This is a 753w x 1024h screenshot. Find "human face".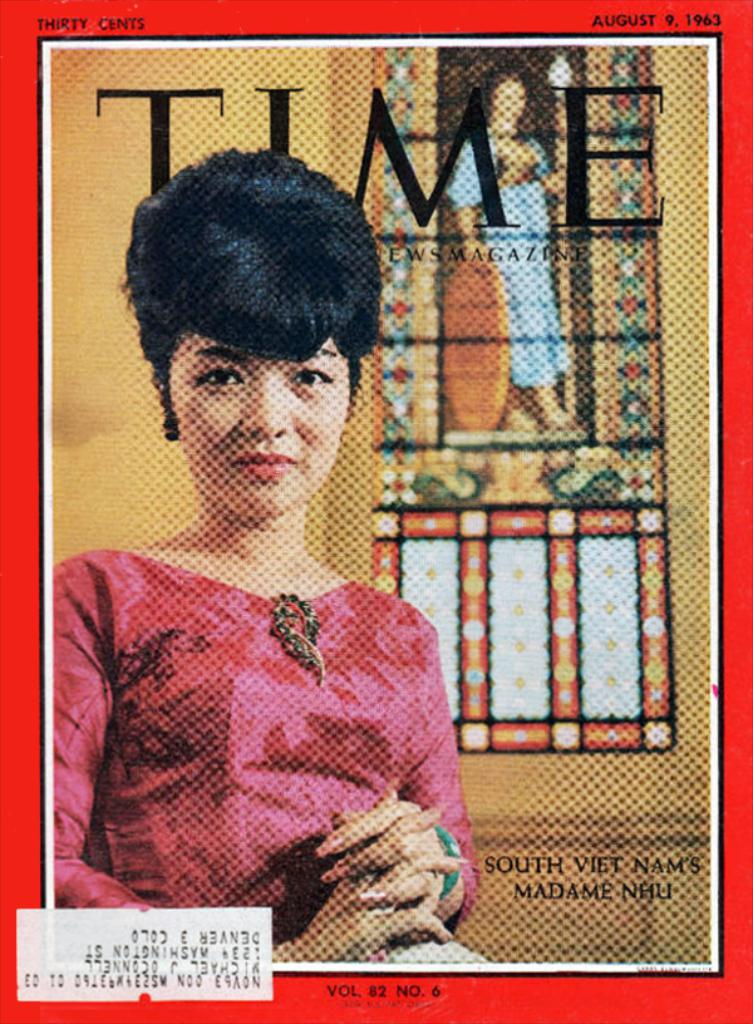
Bounding box: 159/326/358/523.
